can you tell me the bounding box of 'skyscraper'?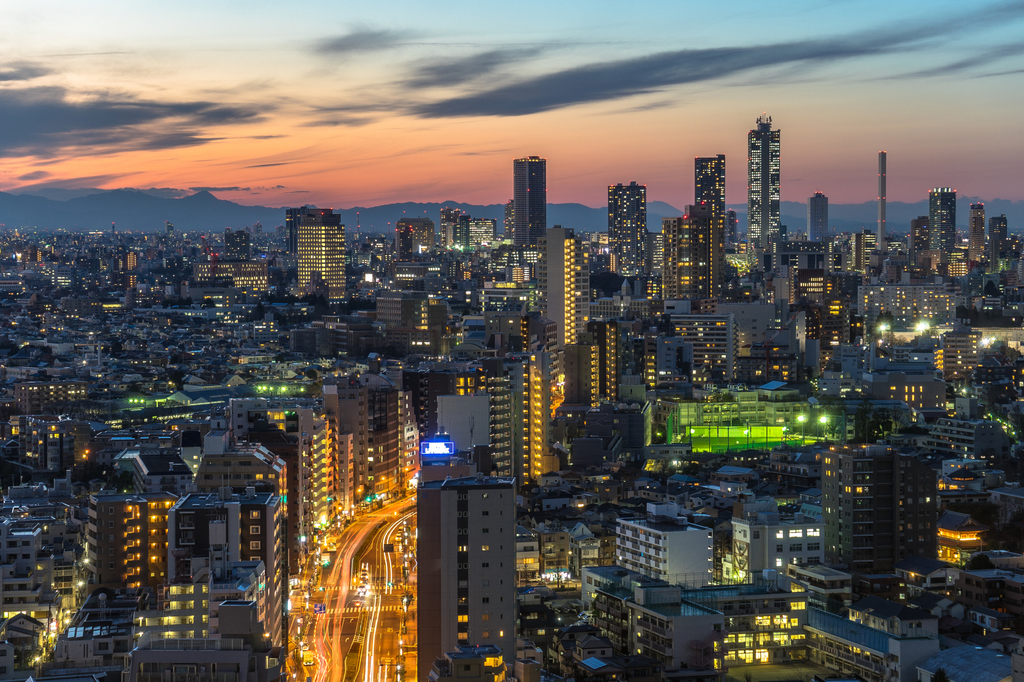
x1=984 y1=219 x2=1023 y2=274.
